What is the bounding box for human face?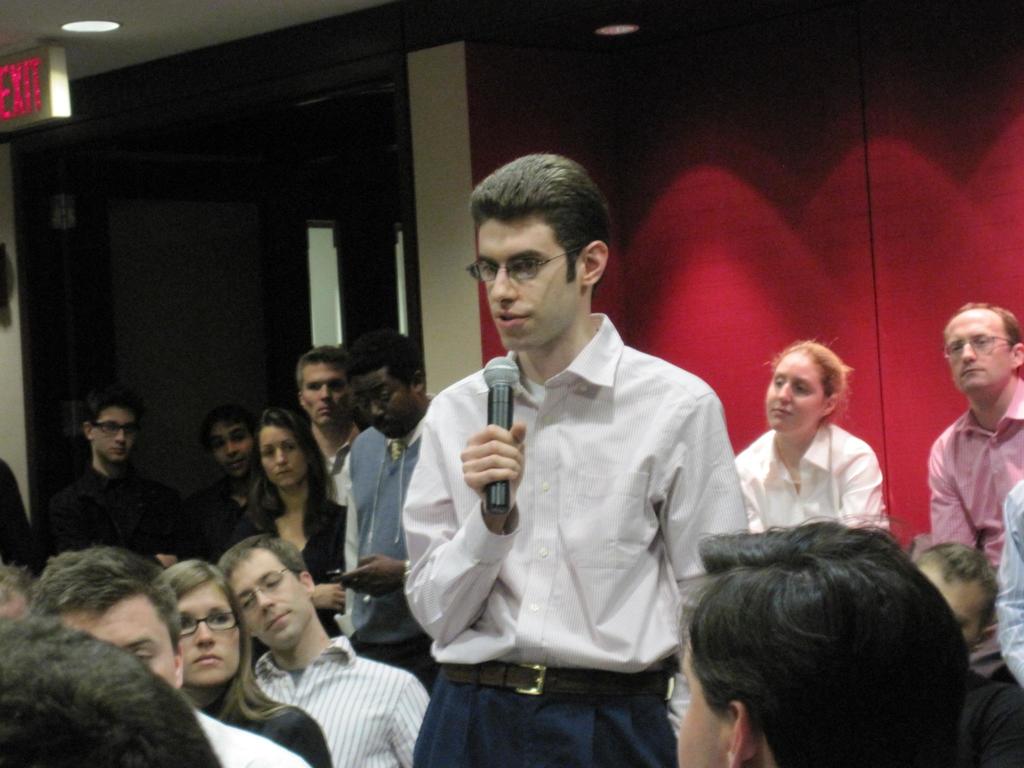
(x1=945, y1=316, x2=1011, y2=392).
